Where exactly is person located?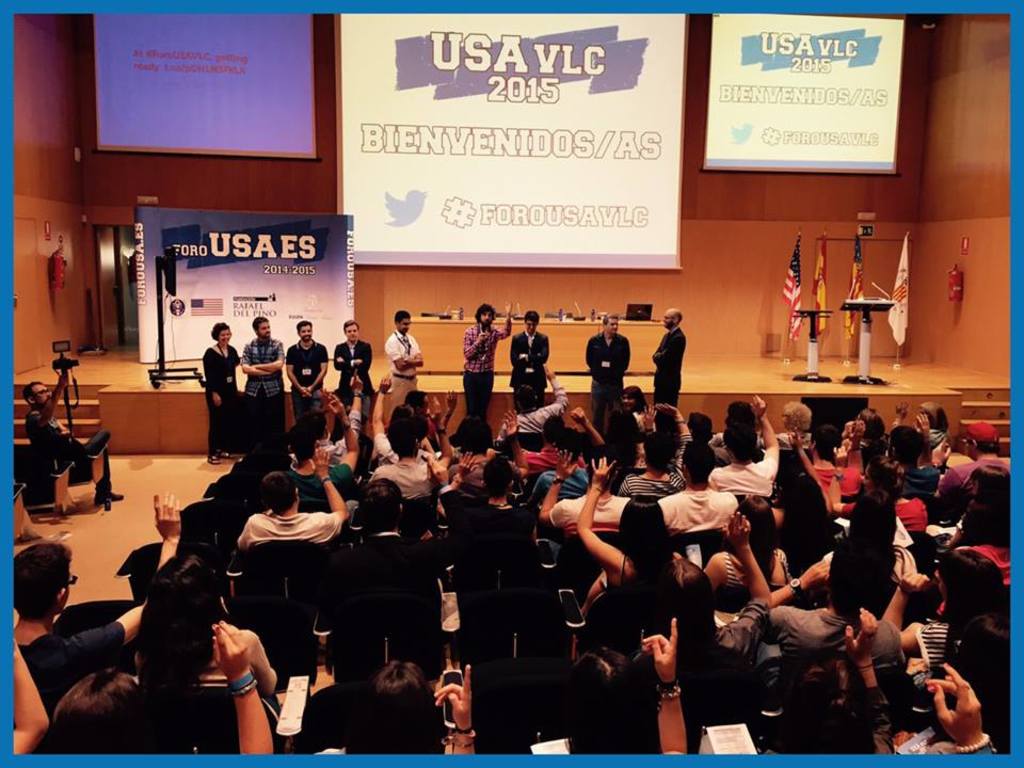
Its bounding box is 827, 457, 928, 532.
